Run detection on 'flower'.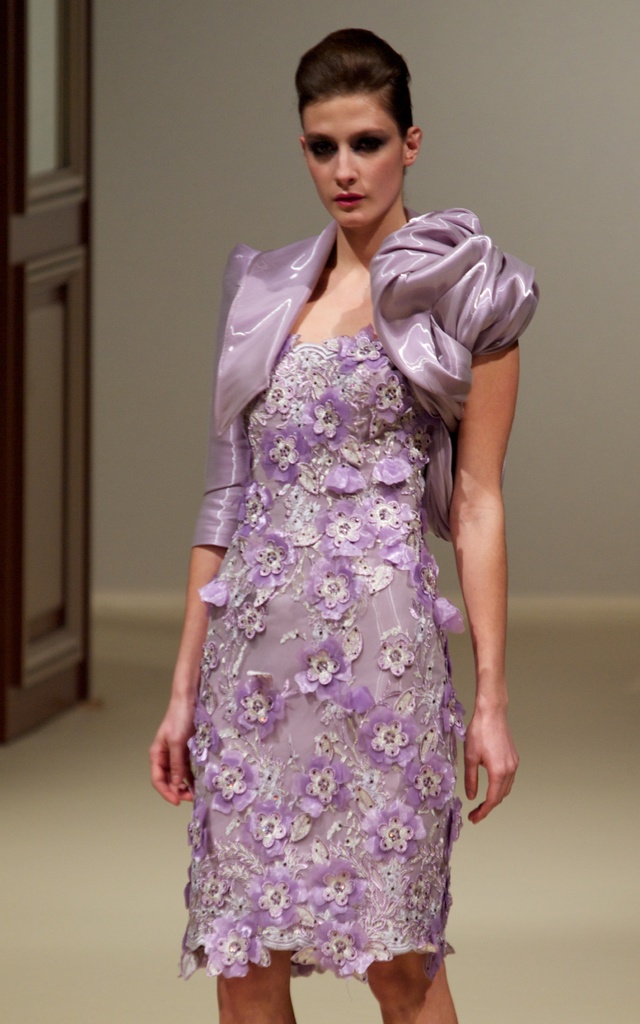
Result: rect(420, 564, 444, 593).
